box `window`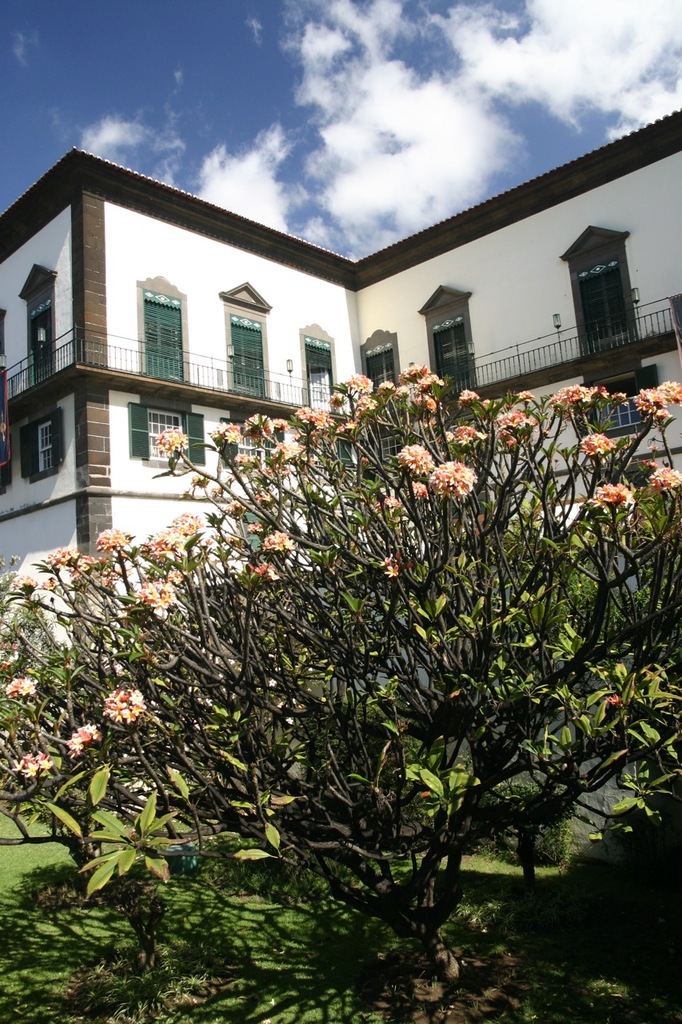
557,209,650,358
